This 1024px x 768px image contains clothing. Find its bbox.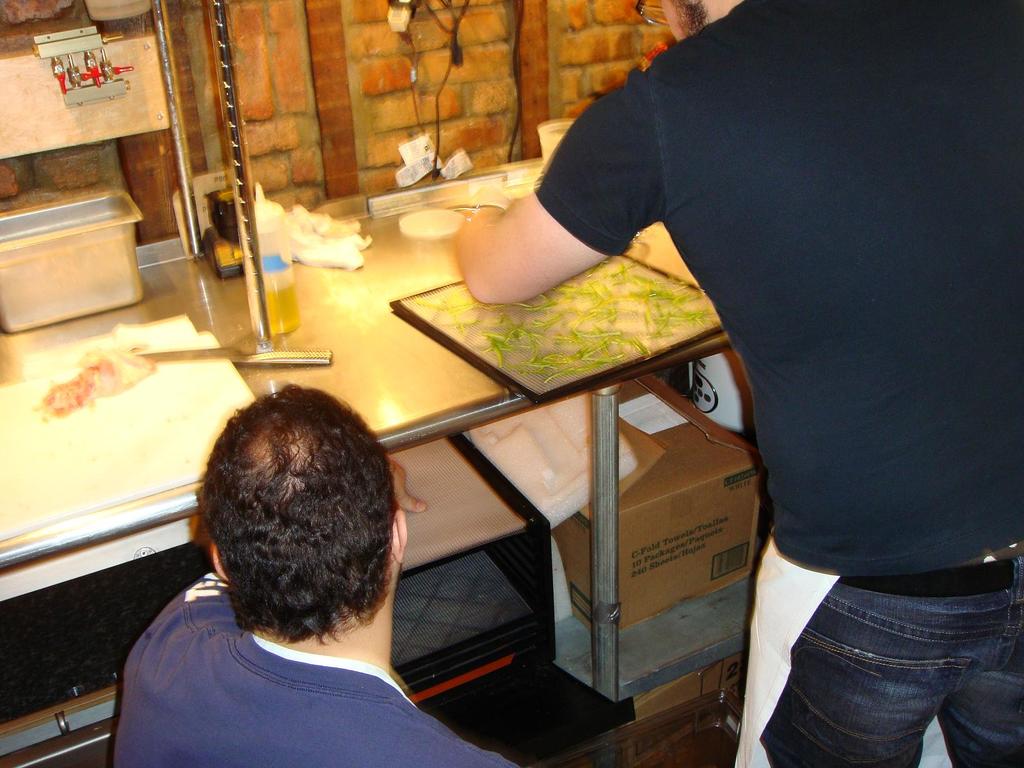
[x1=574, y1=0, x2=1016, y2=698].
